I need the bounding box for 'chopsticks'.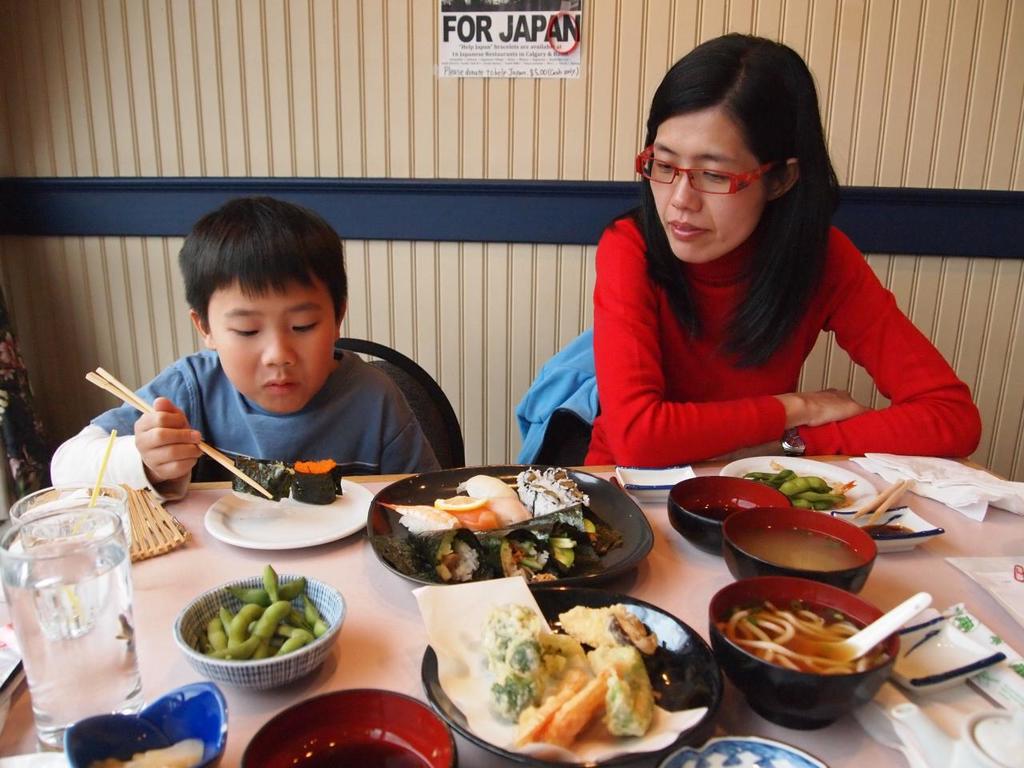
Here it is: 853 476 915 526.
